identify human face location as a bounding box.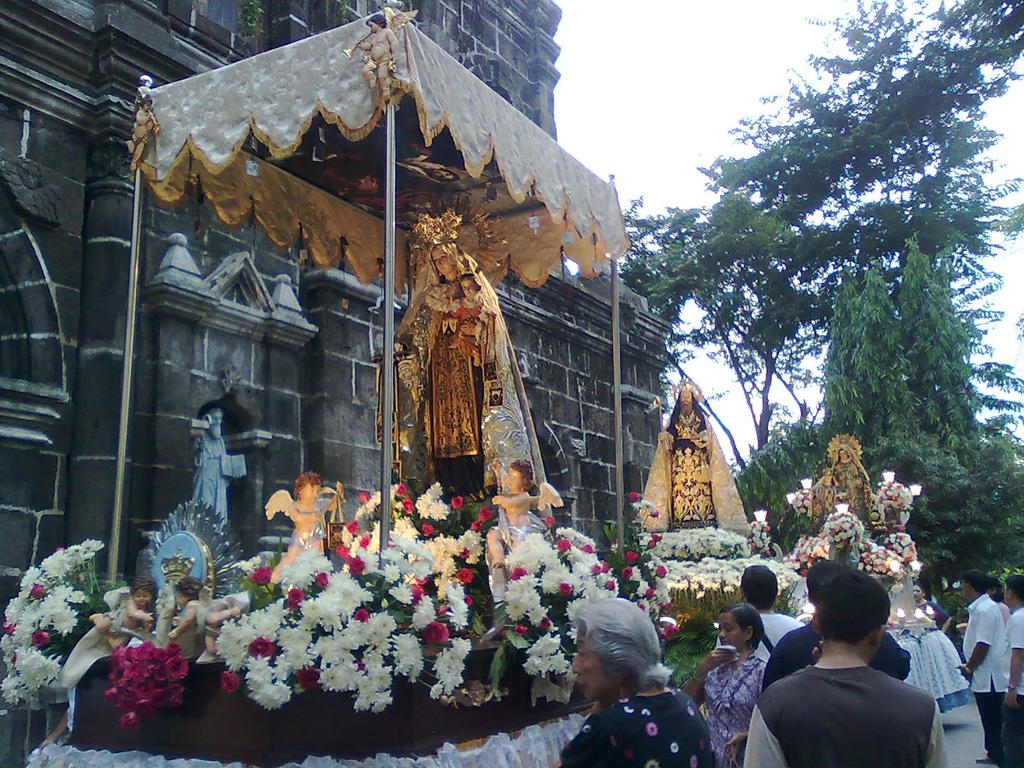
bbox=[715, 610, 748, 648].
